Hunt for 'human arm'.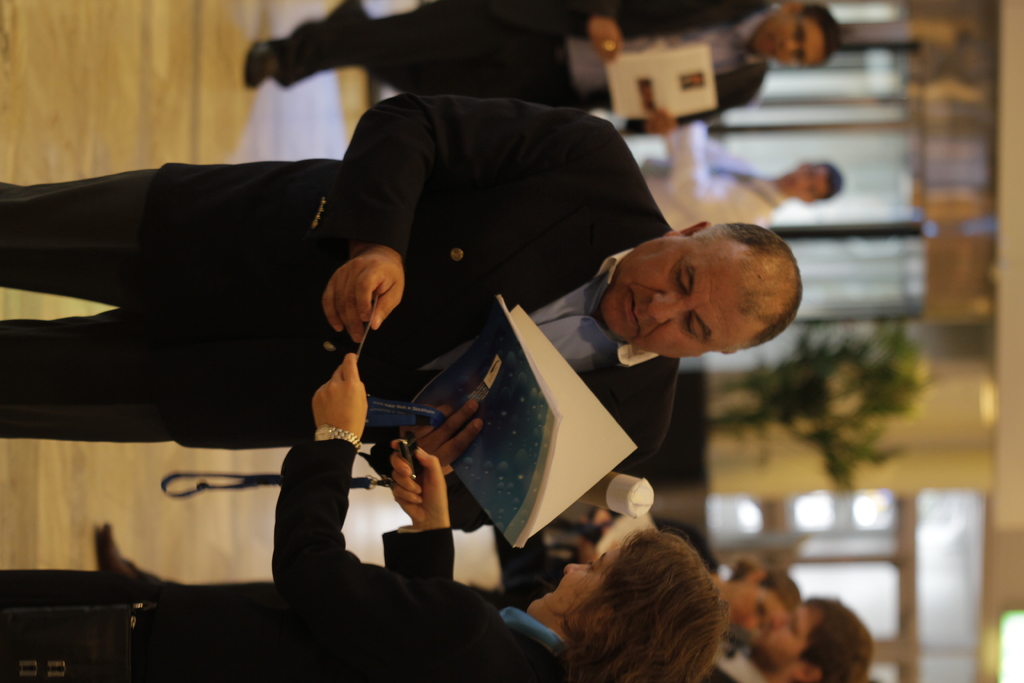
Hunted down at (left=374, top=397, right=508, bottom=477).
